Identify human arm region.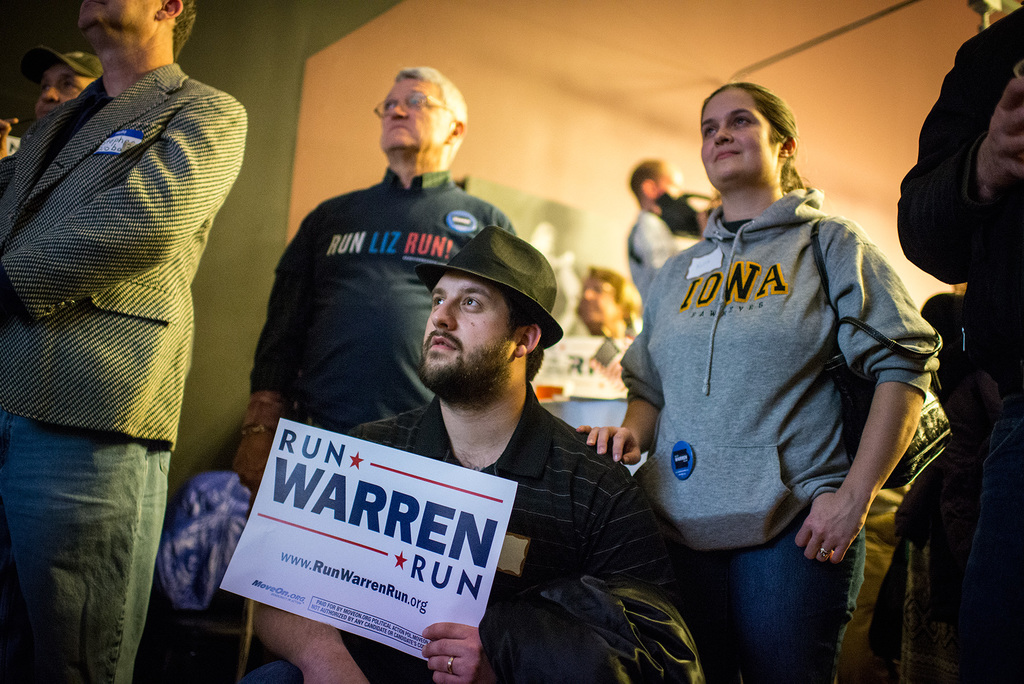
Region: rect(246, 205, 329, 453).
